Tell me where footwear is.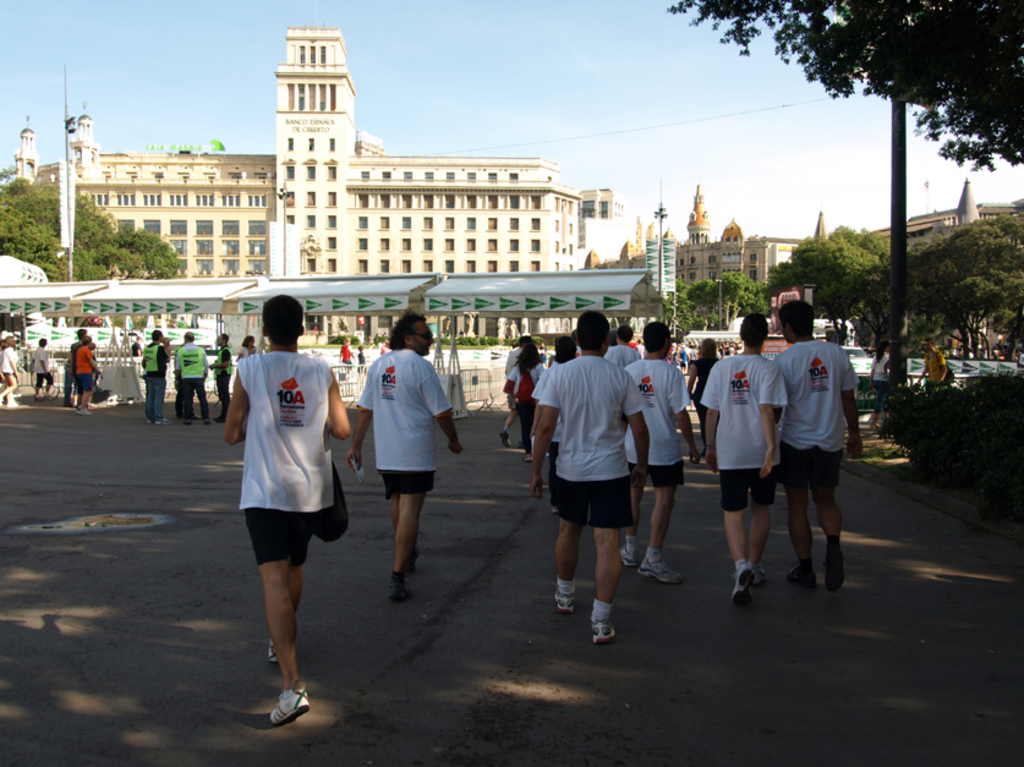
footwear is at 734:561:754:604.
